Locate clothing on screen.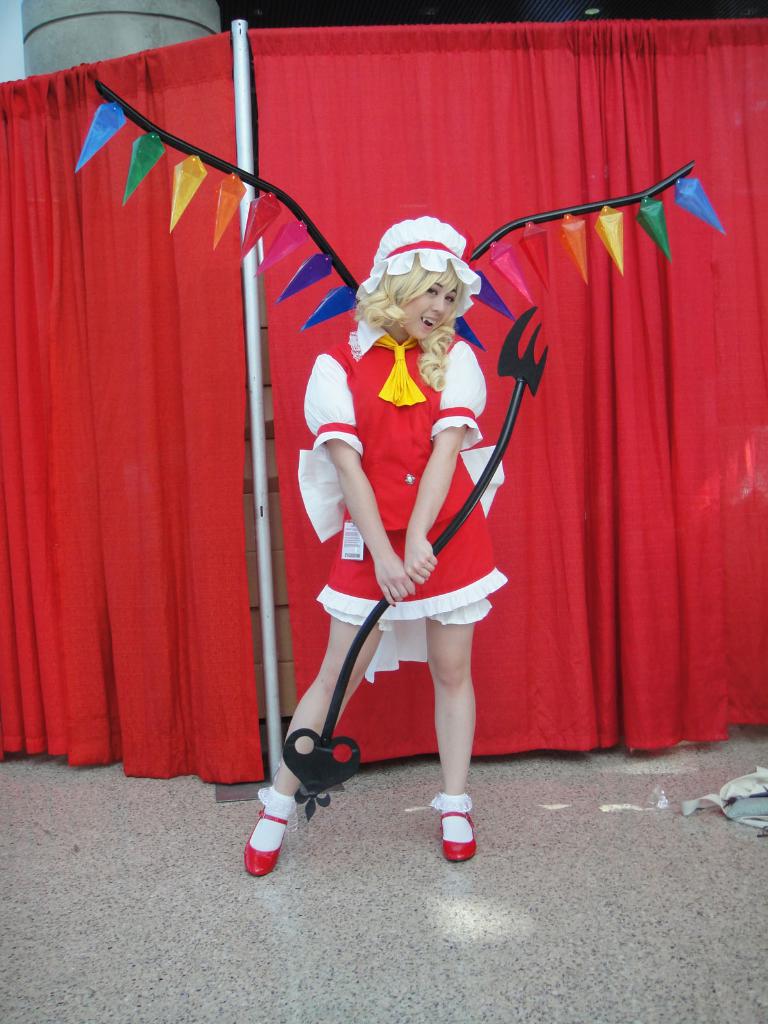
On screen at 292 316 505 681.
